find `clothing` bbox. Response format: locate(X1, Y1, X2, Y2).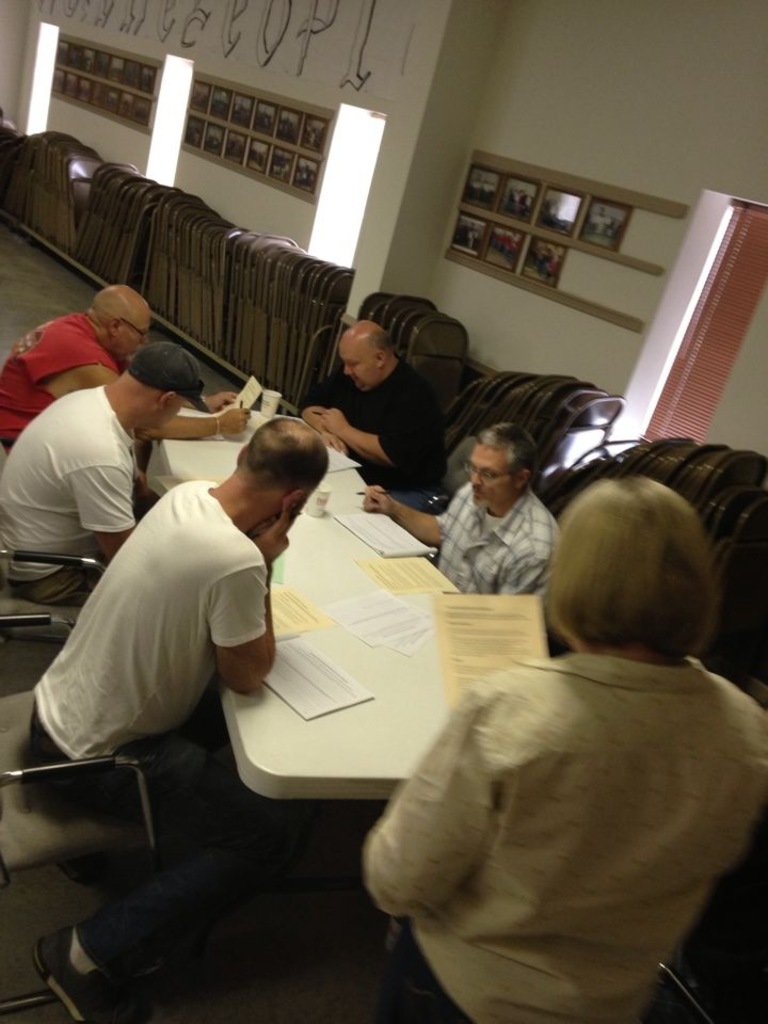
locate(318, 365, 461, 521).
